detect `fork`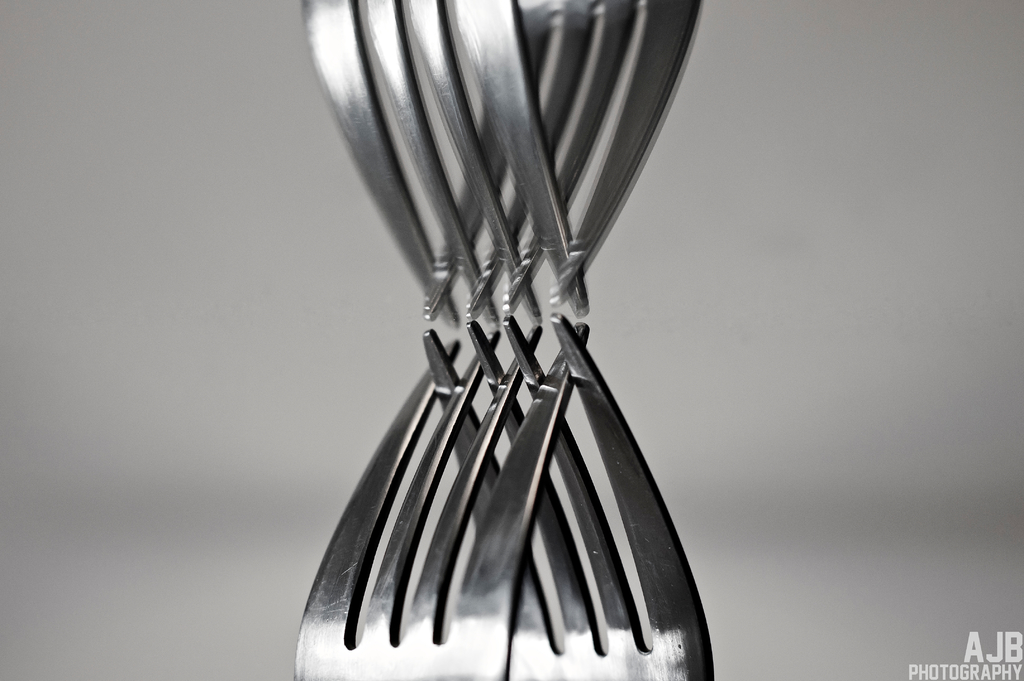
bbox=(305, 0, 593, 331)
